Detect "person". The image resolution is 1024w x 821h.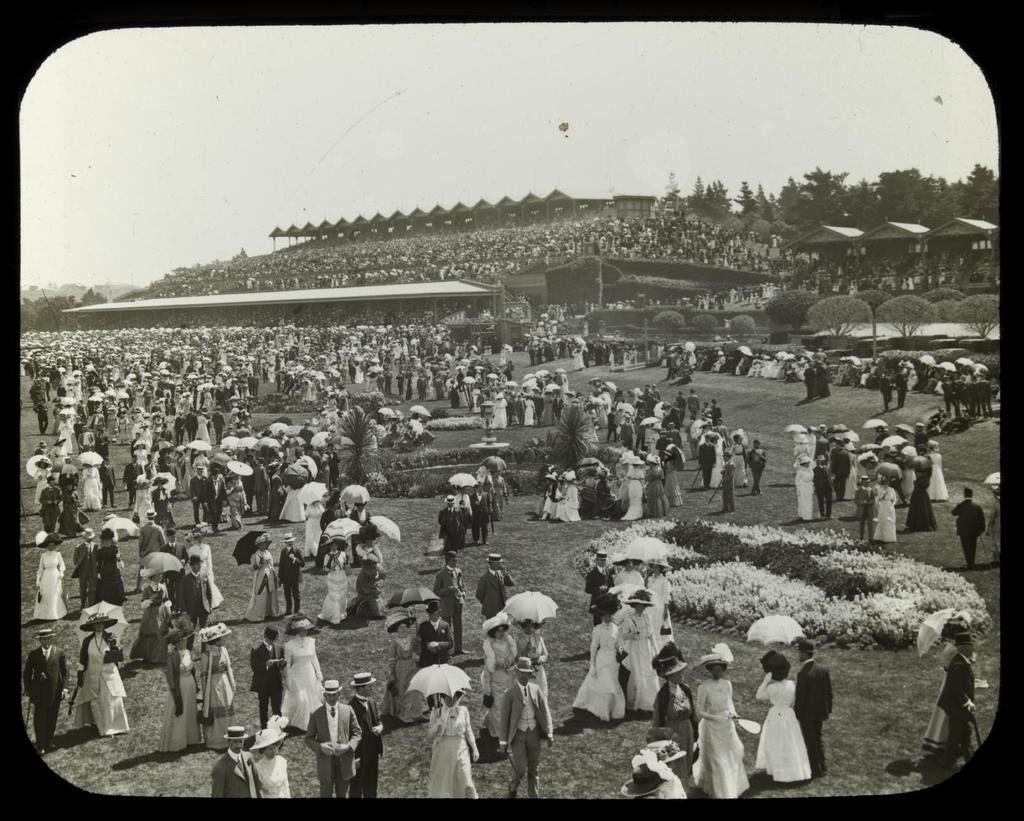
<region>794, 633, 838, 772</region>.
